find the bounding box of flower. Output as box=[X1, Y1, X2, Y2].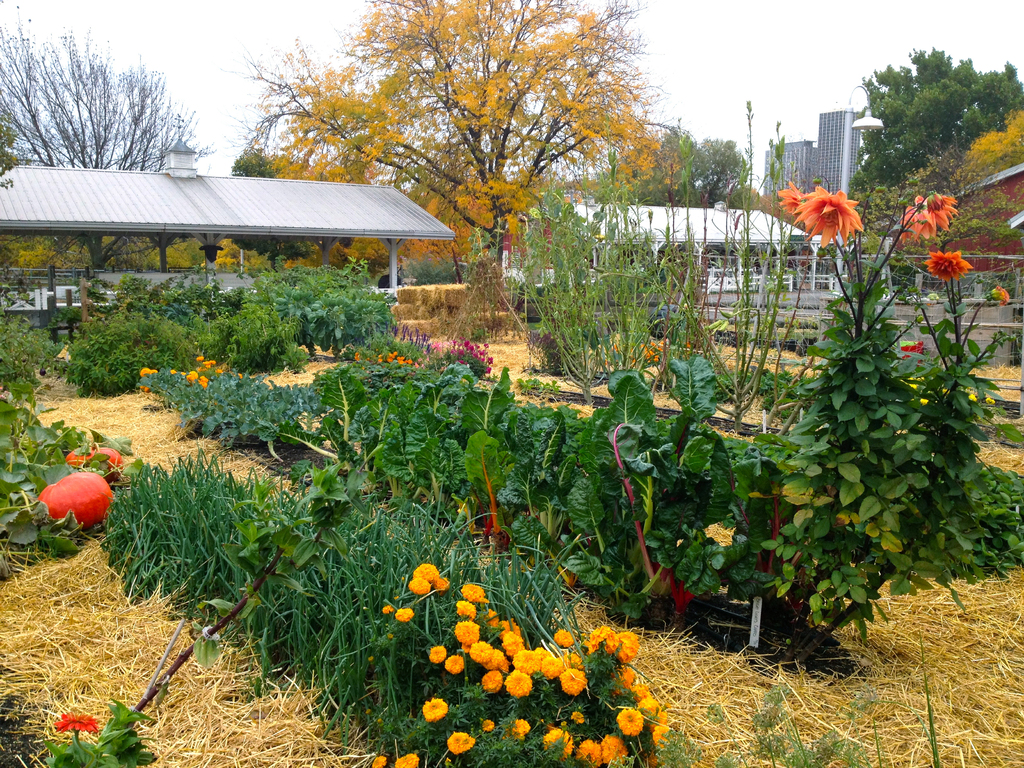
box=[395, 609, 420, 625].
